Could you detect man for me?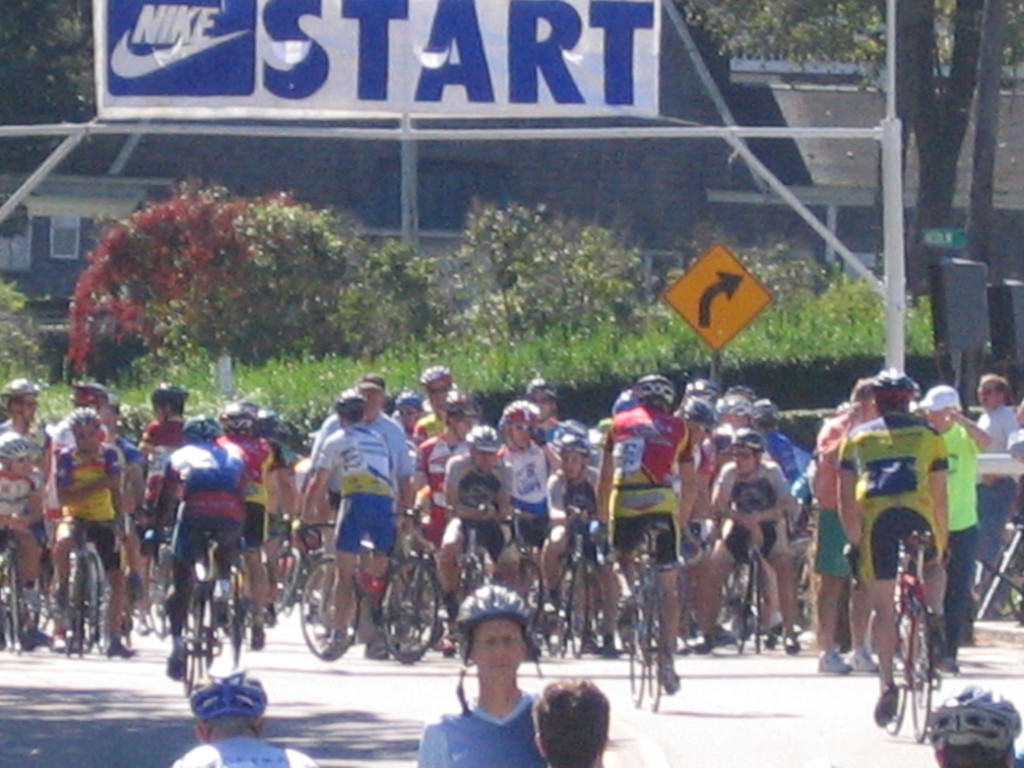
Detection result: pyautogui.locateOnScreen(37, 380, 118, 490).
